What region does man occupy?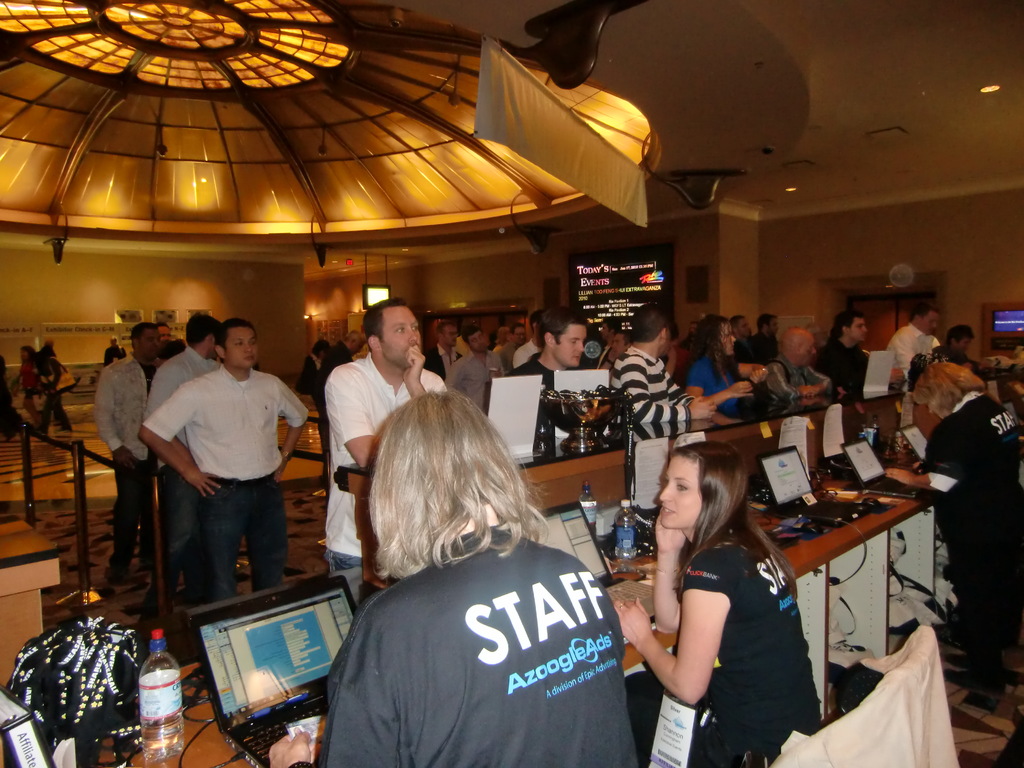
crop(596, 328, 635, 370).
